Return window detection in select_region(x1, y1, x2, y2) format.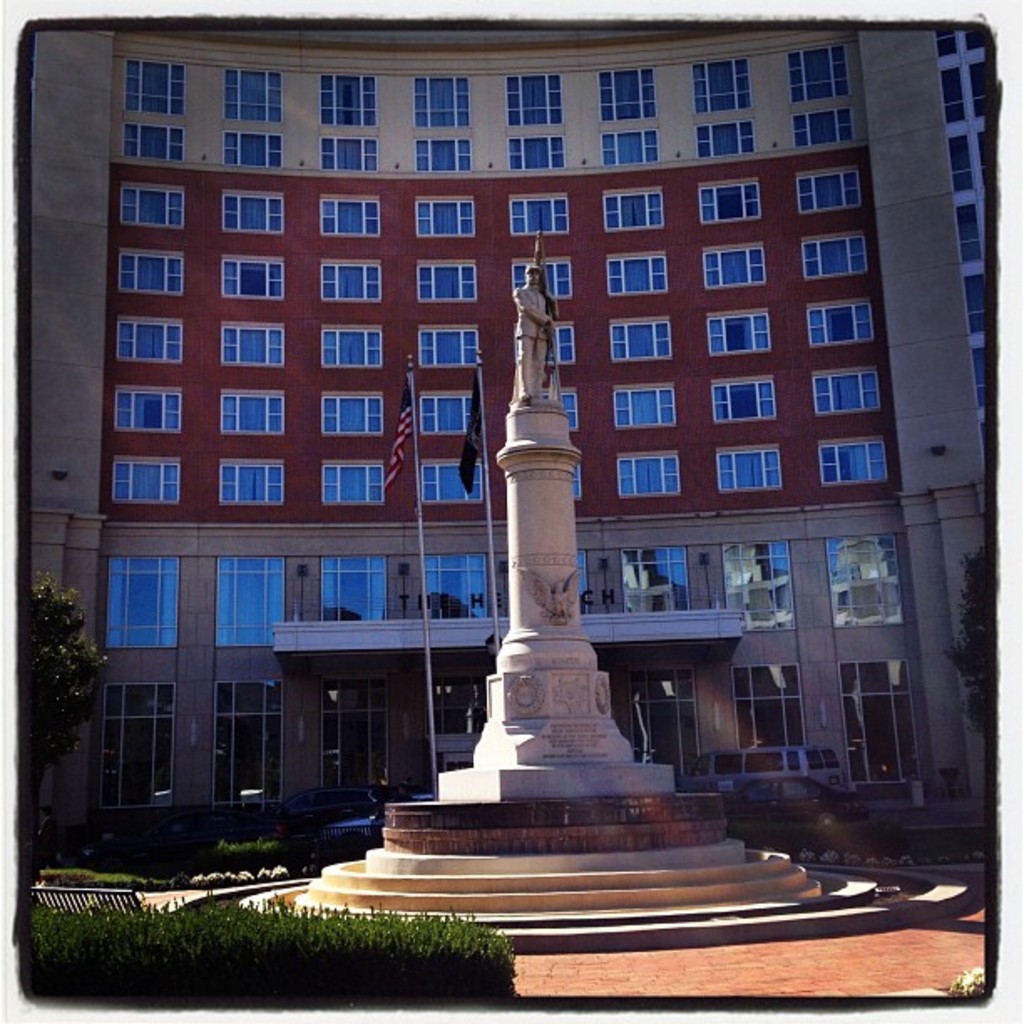
select_region(693, 57, 755, 112).
